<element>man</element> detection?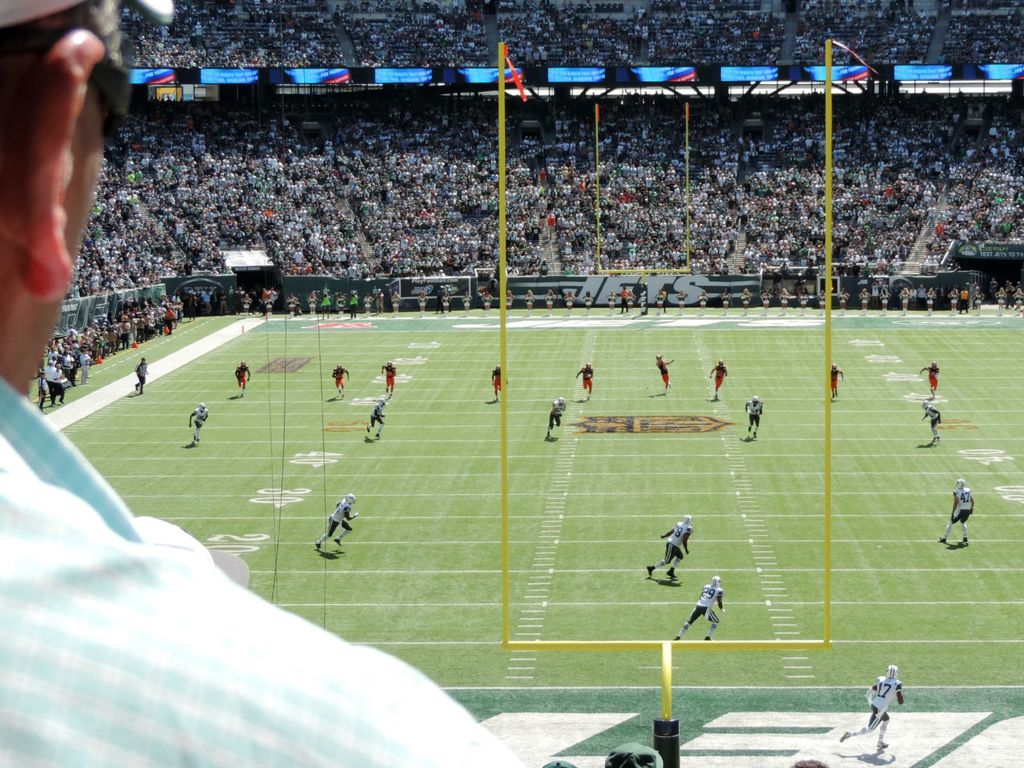
659, 290, 668, 313
